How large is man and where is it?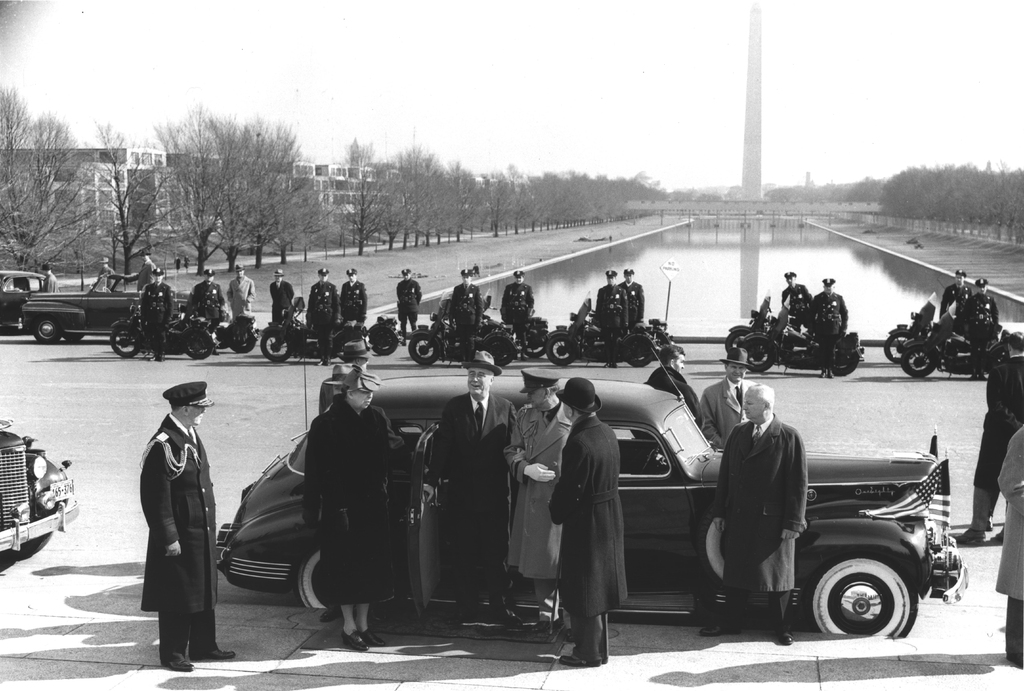
Bounding box: crop(120, 380, 216, 652).
